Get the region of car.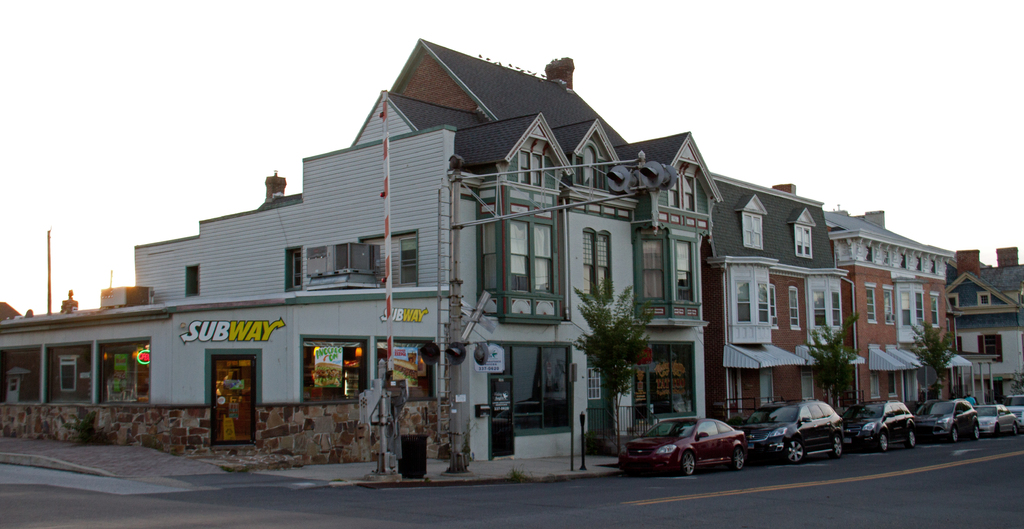
select_region(915, 397, 979, 443).
